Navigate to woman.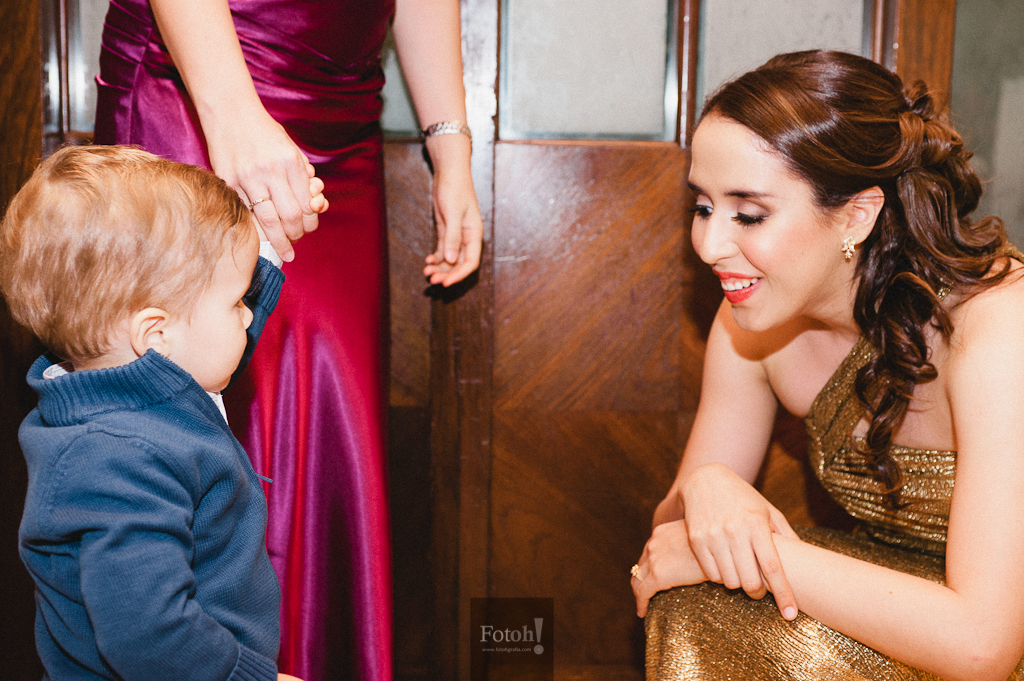
Navigation target: (94,0,485,680).
